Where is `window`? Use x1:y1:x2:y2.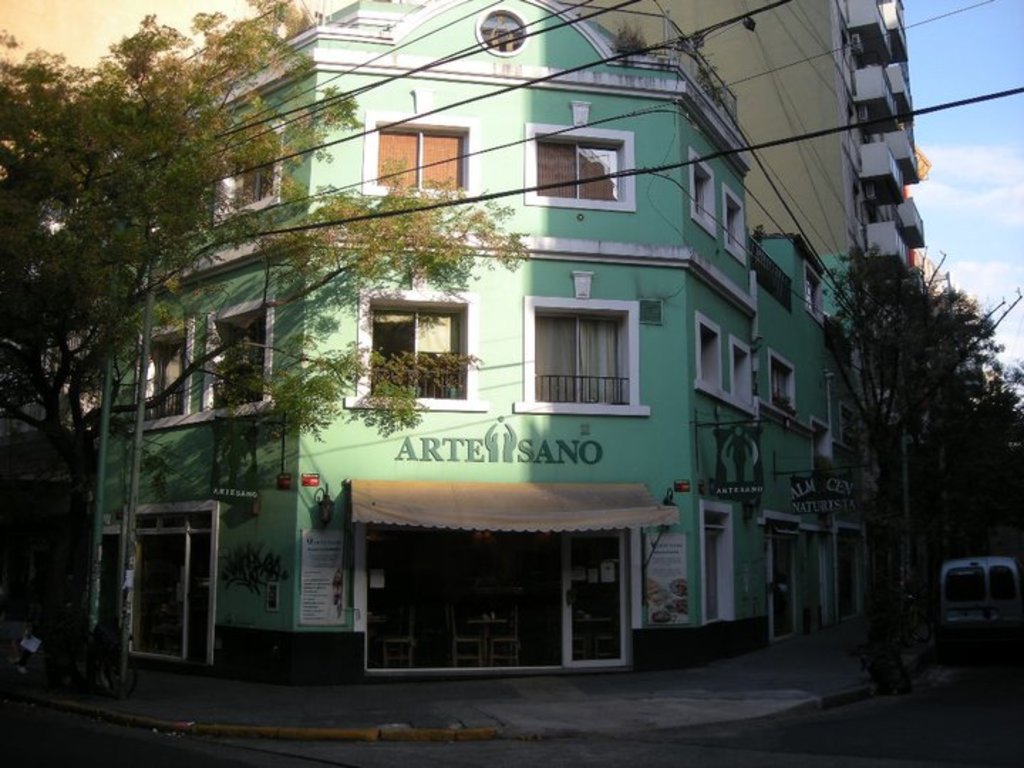
687:149:718:243.
